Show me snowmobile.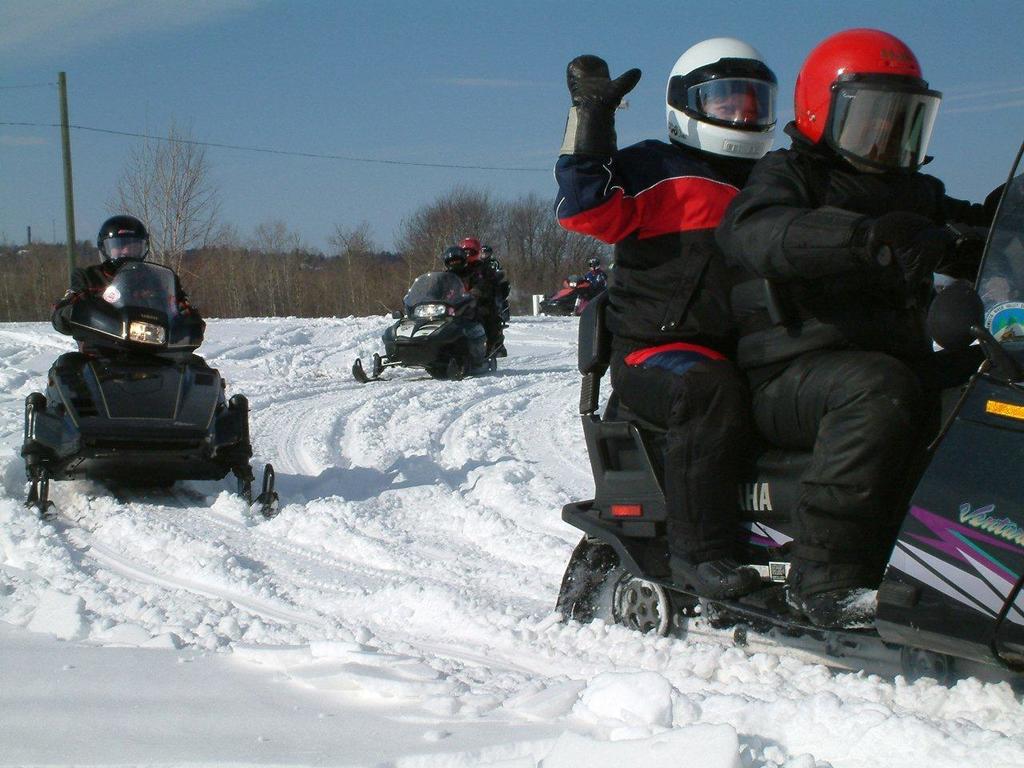
snowmobile is here: rect(559, 138, 1023, 708).
